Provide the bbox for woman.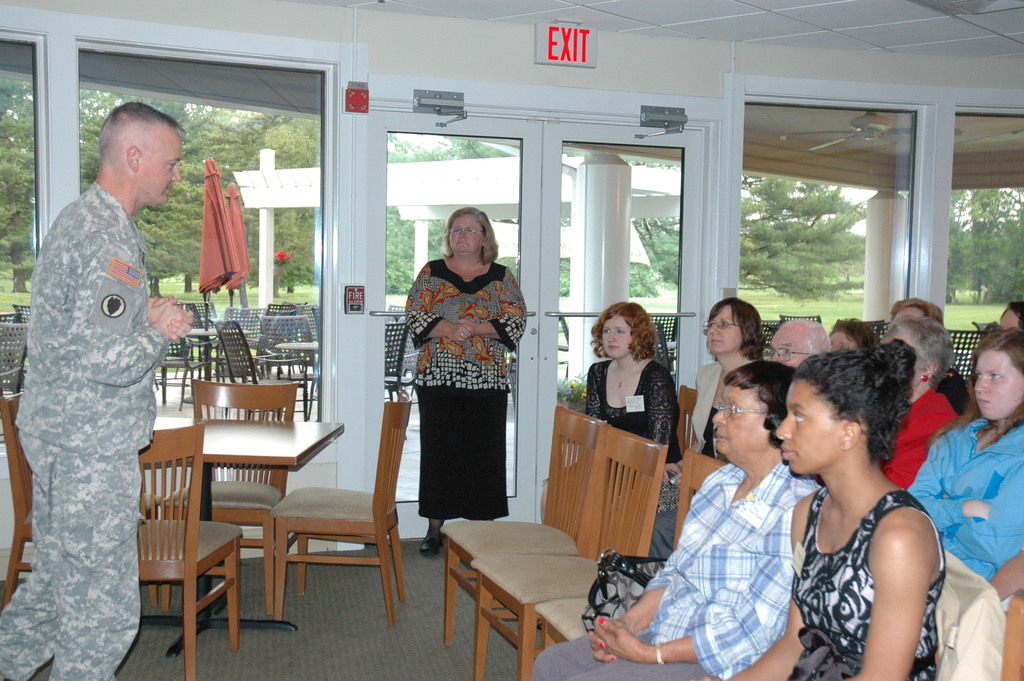
detection(771, 334, 966, 678).
